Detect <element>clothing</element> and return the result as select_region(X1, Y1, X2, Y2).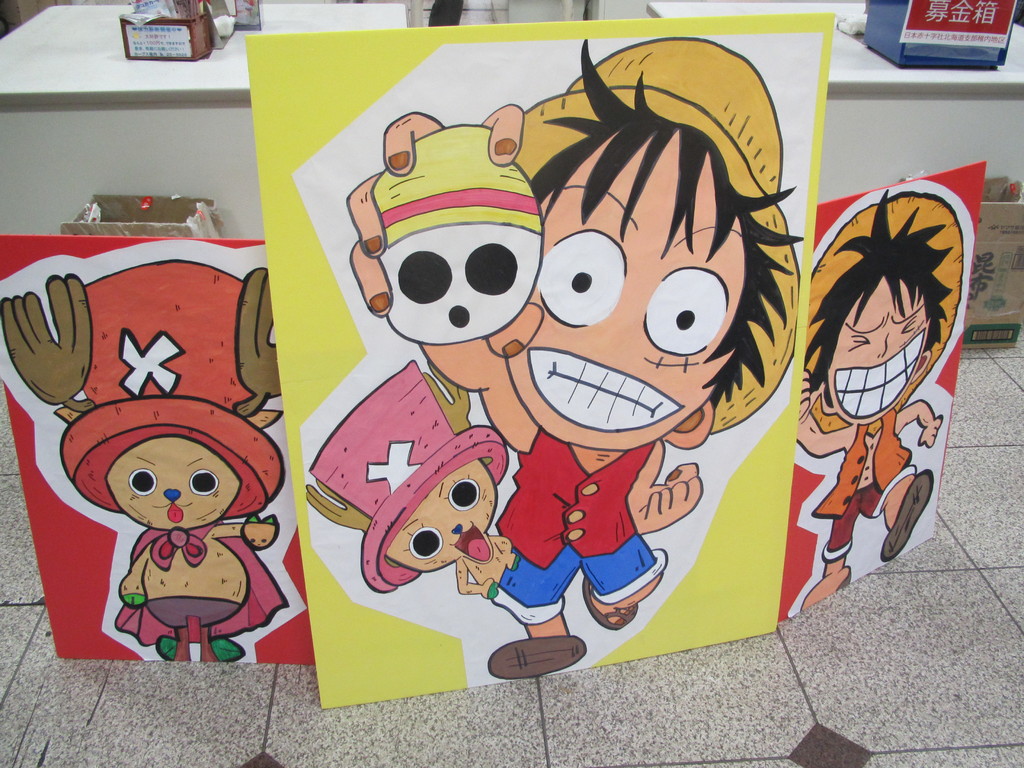
select_region(485, 428, 668, 627).
